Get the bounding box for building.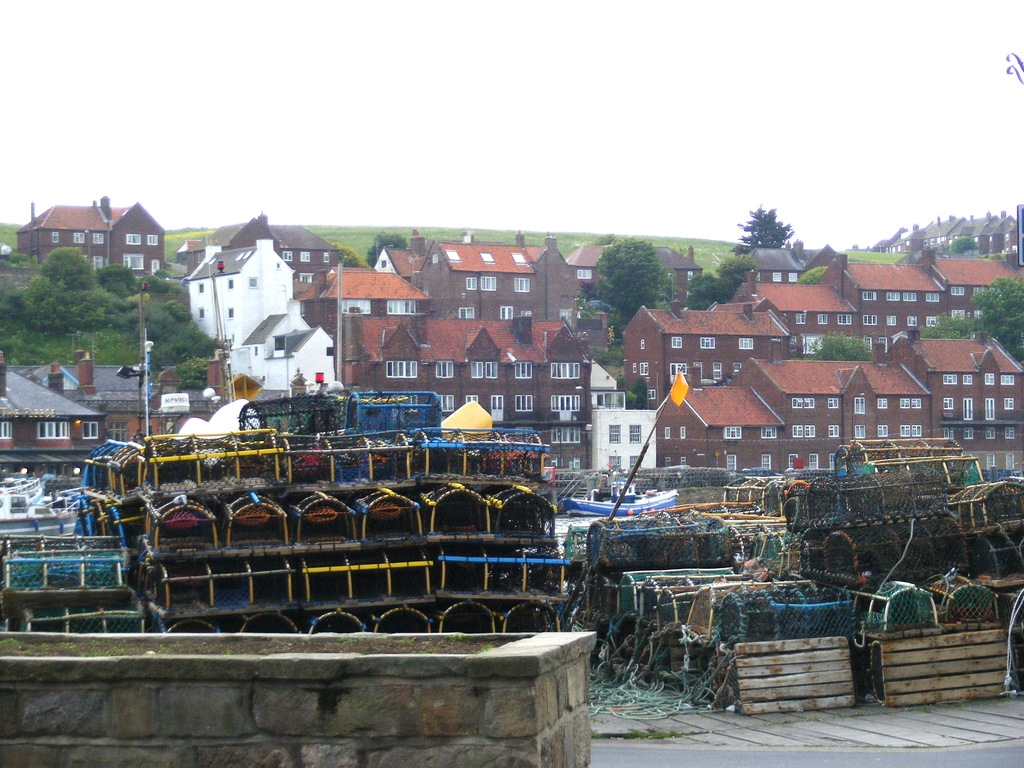
select_region(20, 193, 171, 271).
